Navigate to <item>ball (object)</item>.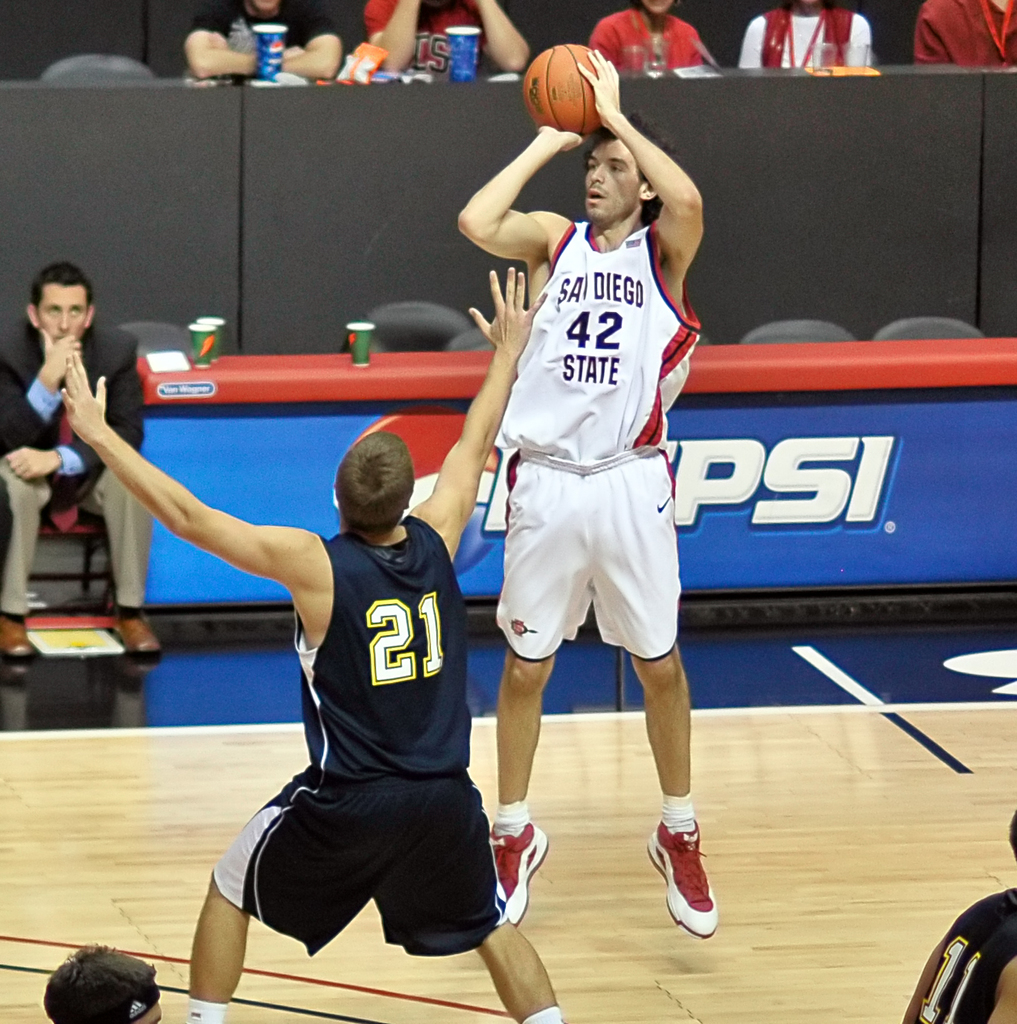
Navigation target: 524, 41, 602, 134.
